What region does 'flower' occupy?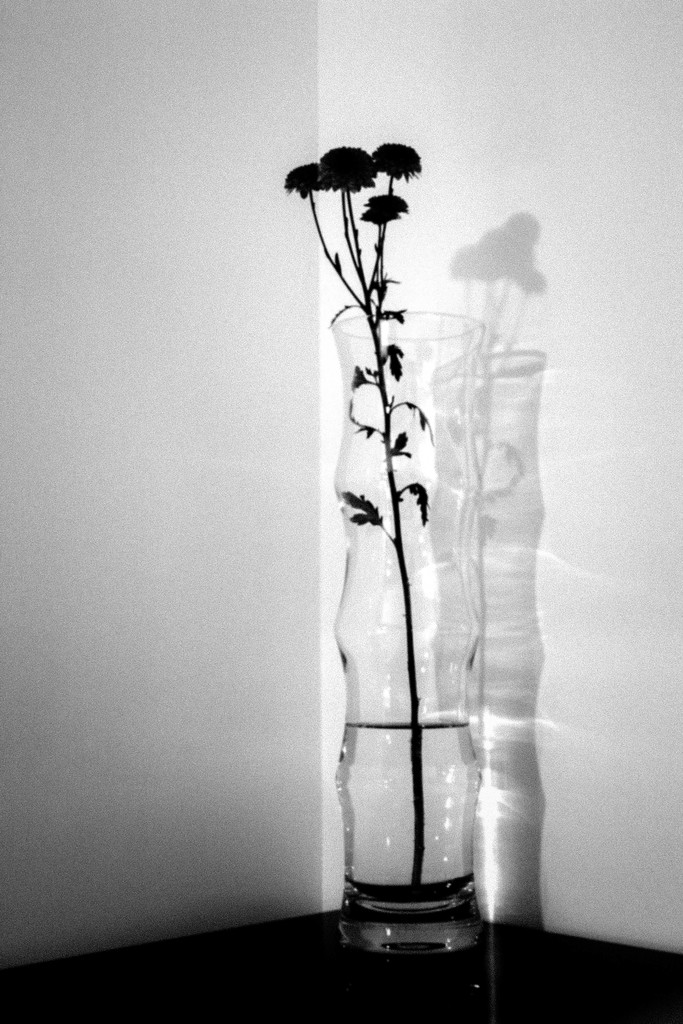
[374, 145, 426, 178].
